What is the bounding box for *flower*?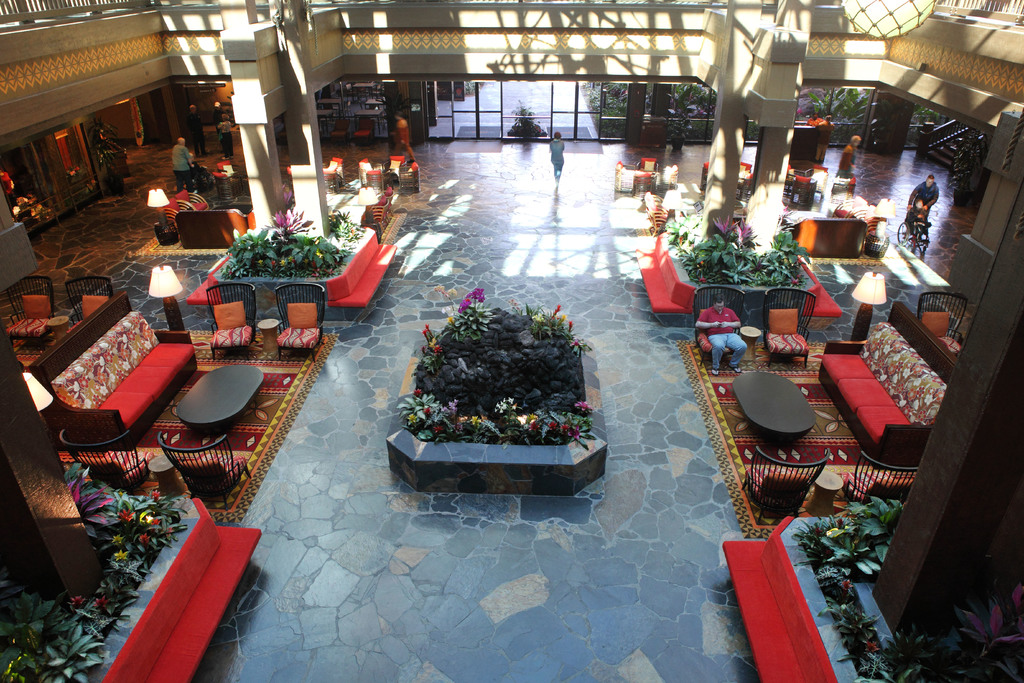
537, 317, 541, 322.
